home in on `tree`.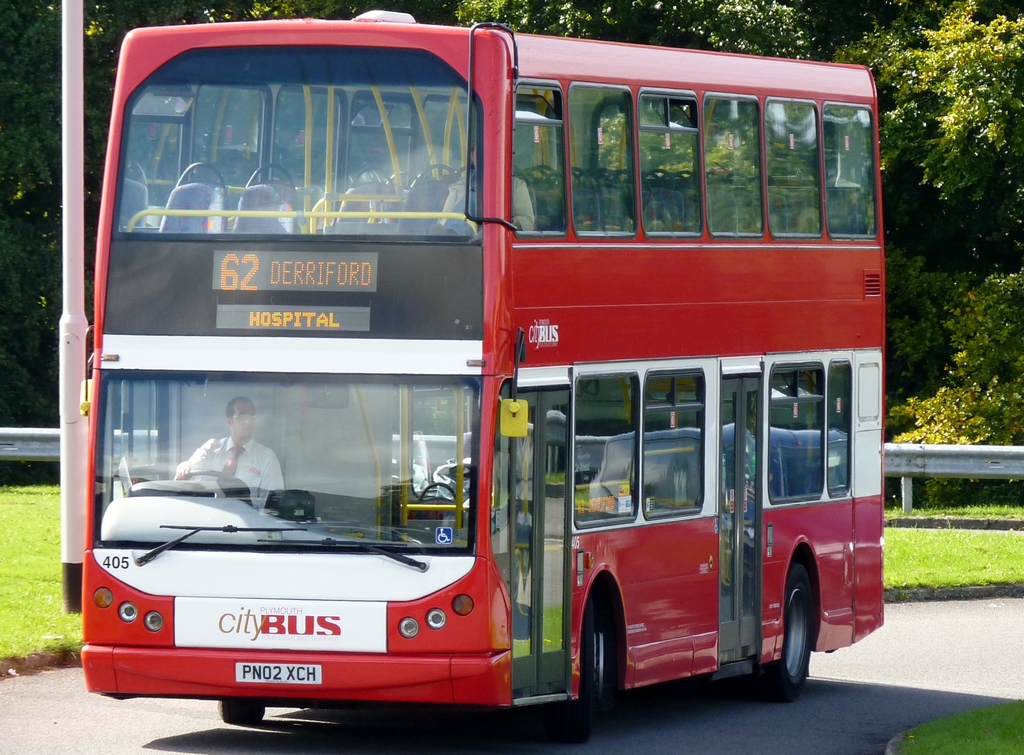
Homed in at [left=827, top=0, right=1023, bottom=220].
